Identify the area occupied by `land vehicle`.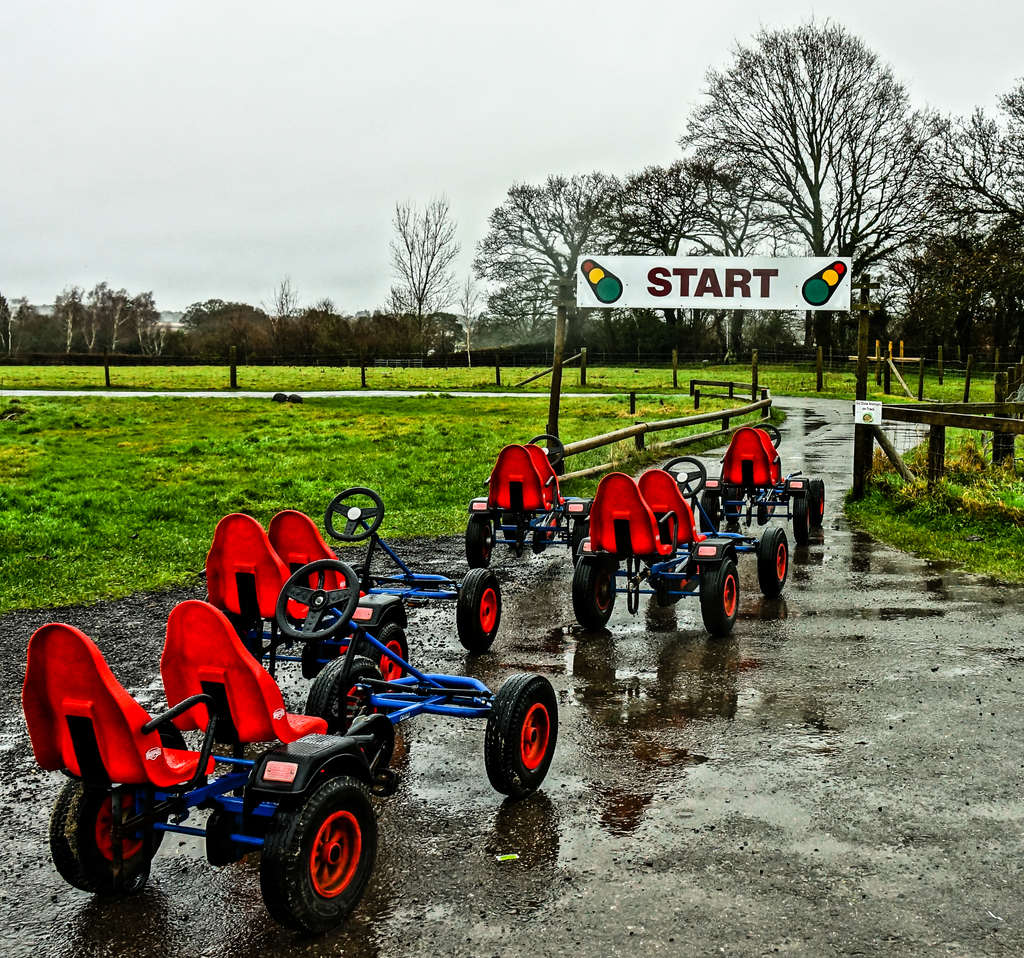
Area: bbox=[686, 428, 832, 550].
